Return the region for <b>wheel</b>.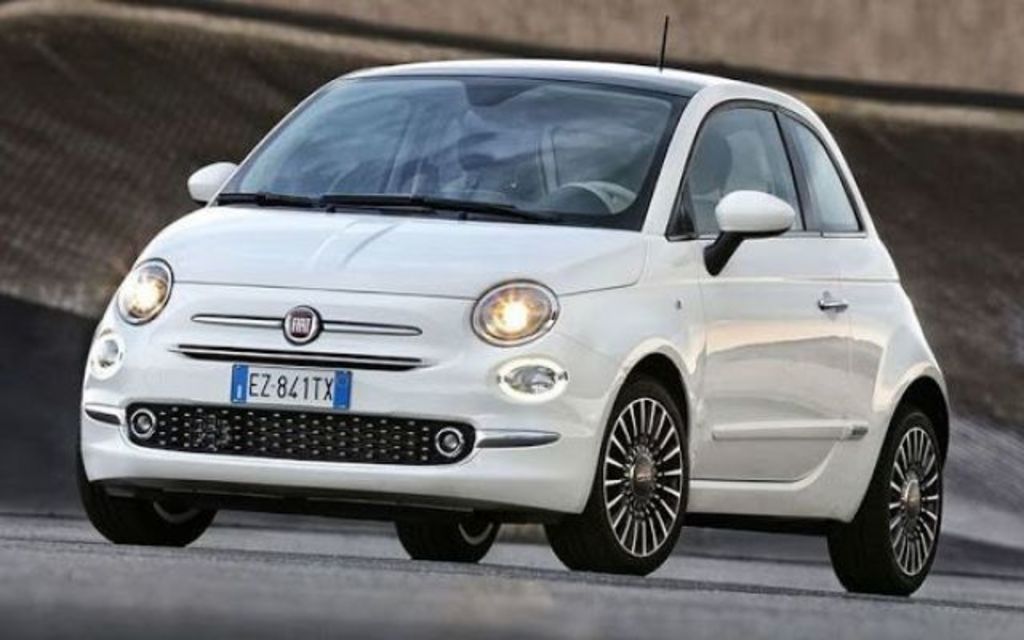
[x1=827, y1=397, x2=942, y2=600].
